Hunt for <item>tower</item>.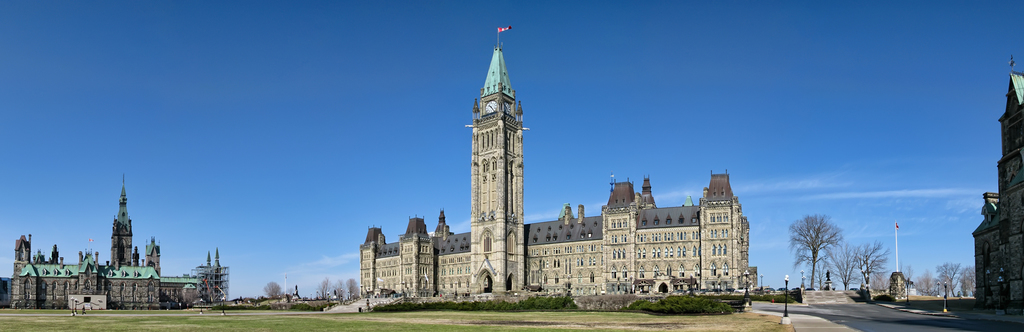
Hunted down at (left=111, top=178, right=135, bottom=263).
